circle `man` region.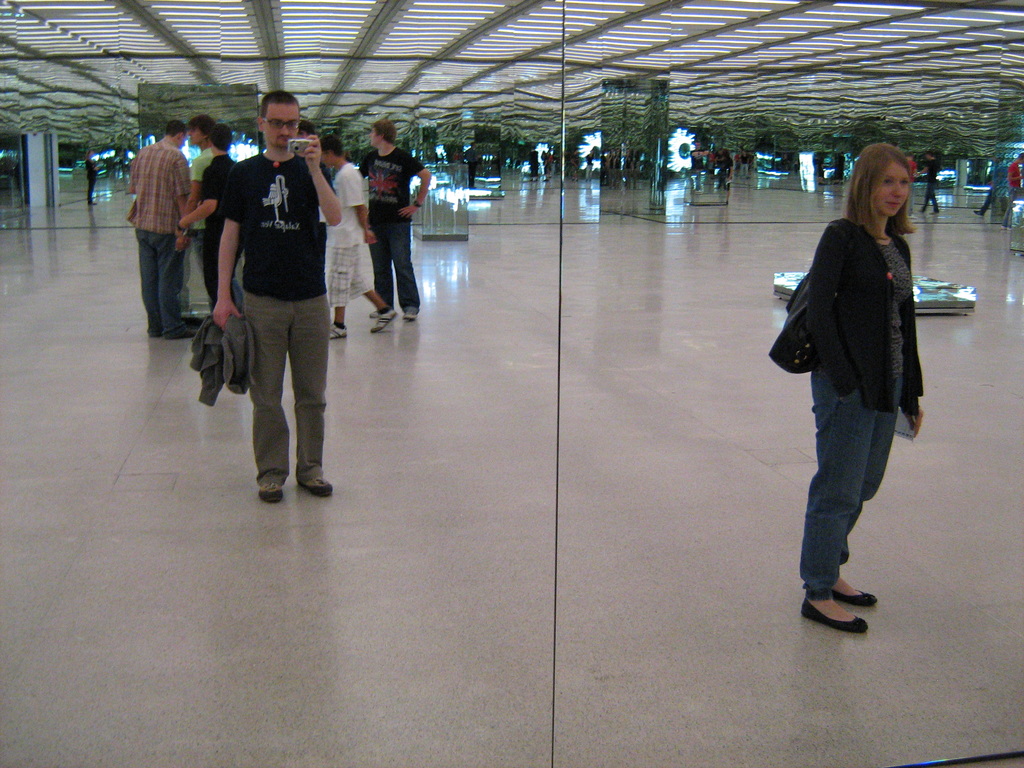
Region: locate(906, 156, 920, 218).
